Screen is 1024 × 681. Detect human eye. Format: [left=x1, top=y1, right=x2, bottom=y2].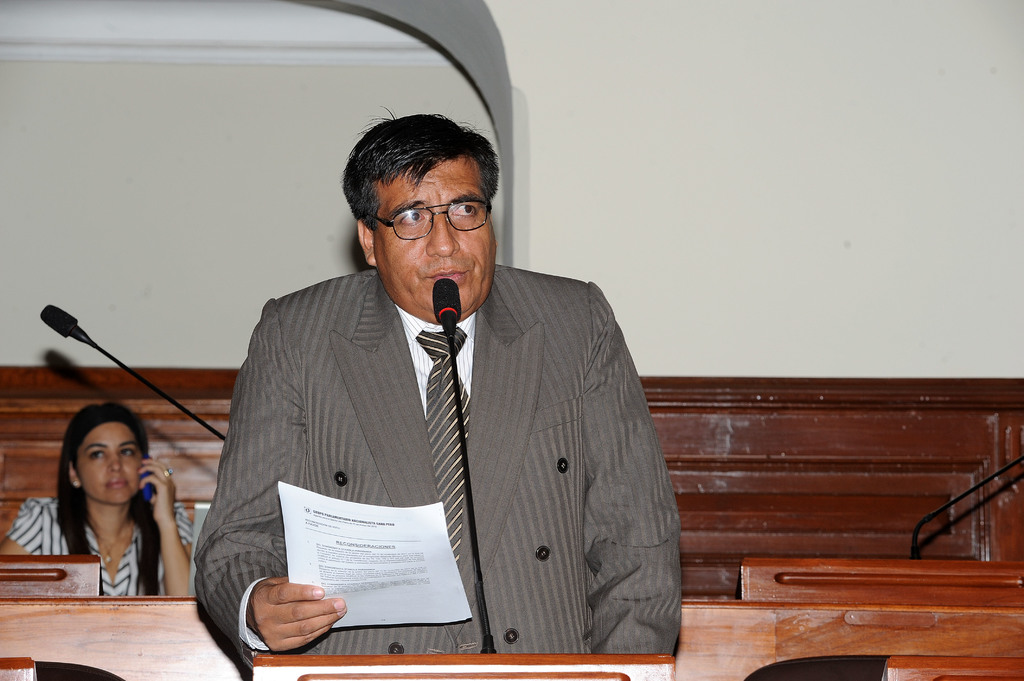
[left=86, top=447, right=109, bottom=463].
